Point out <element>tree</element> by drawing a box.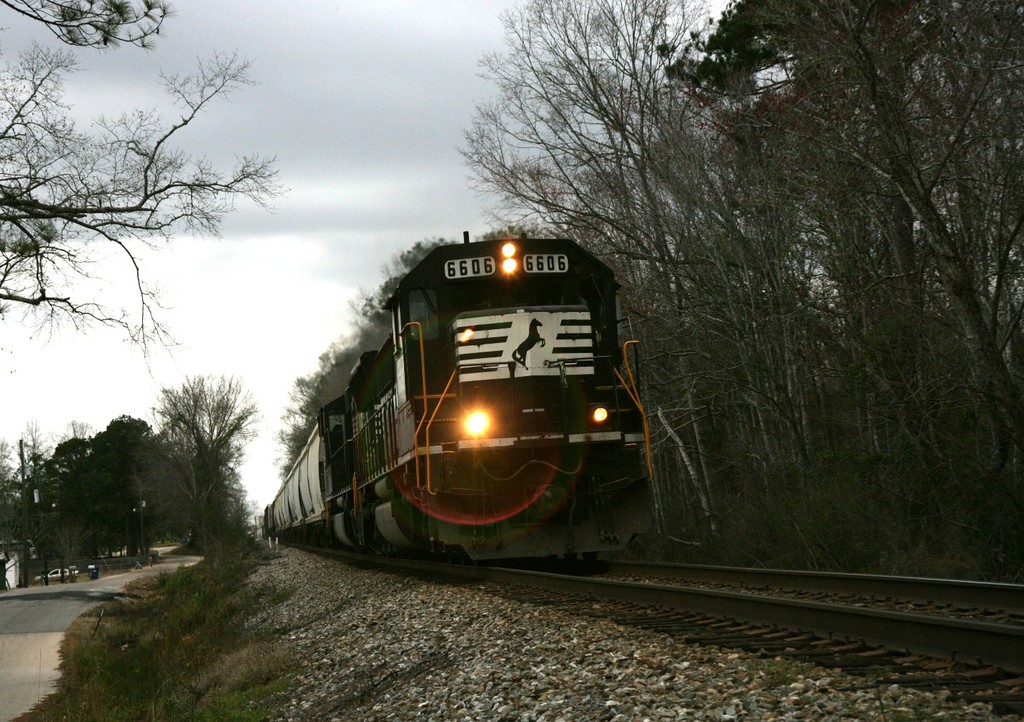
l=87, t=405, r=185, b=555.
